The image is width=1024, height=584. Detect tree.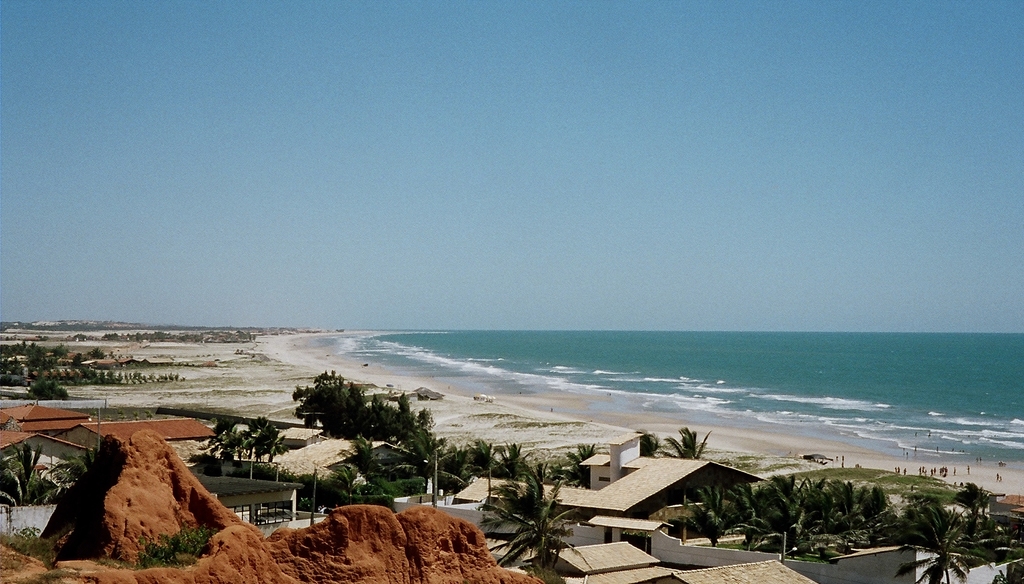
Detection: box(88, 347, 107, 359).
